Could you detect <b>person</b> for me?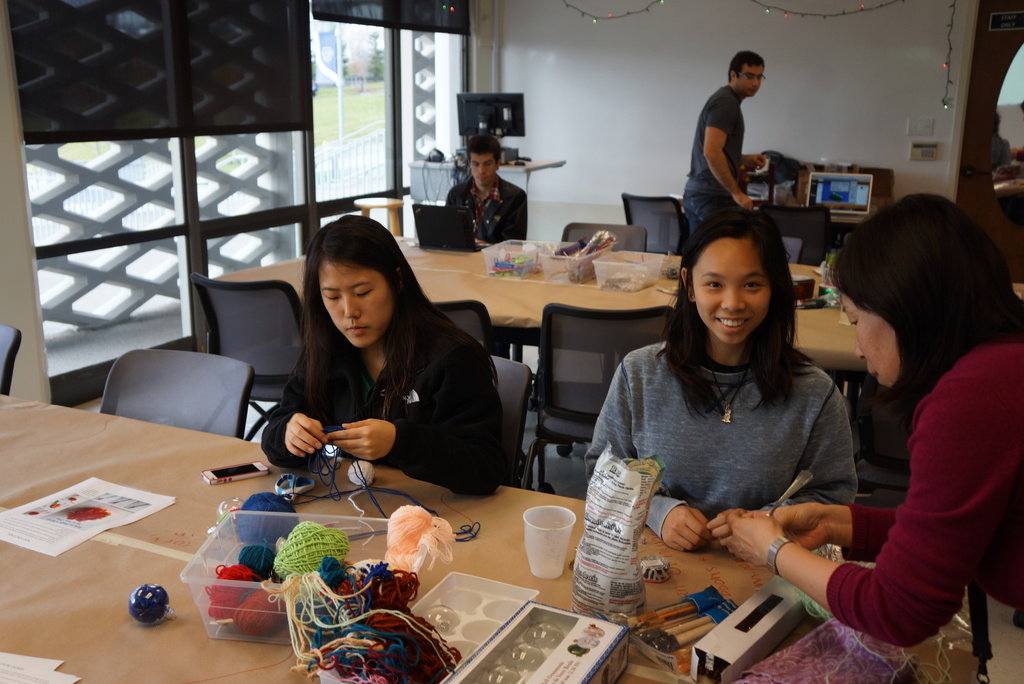
Detection result: pyautogui.locateOnScreen(582, 201, 859, 557).
